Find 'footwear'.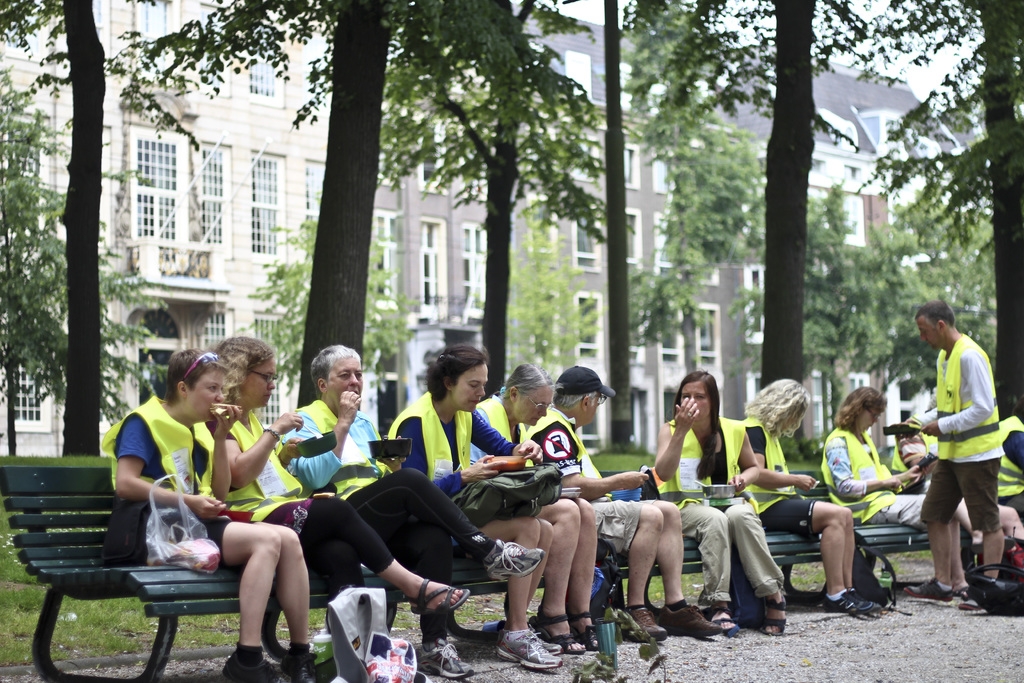
[819, 587, 876, 613].
